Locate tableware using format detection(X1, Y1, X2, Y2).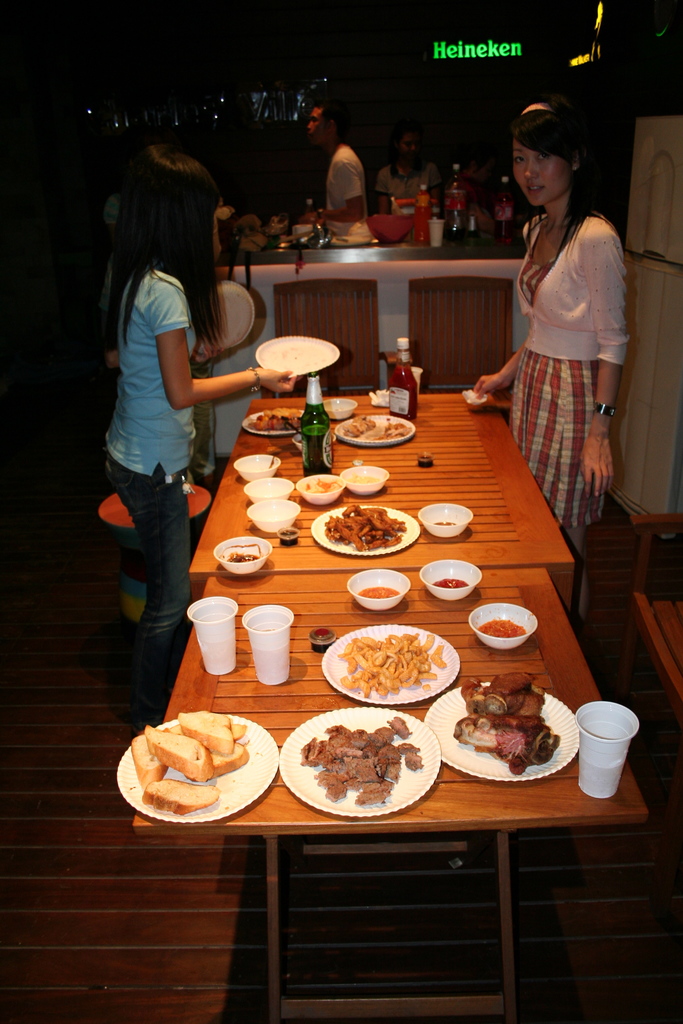
detection(236, 452, 279, 471).
